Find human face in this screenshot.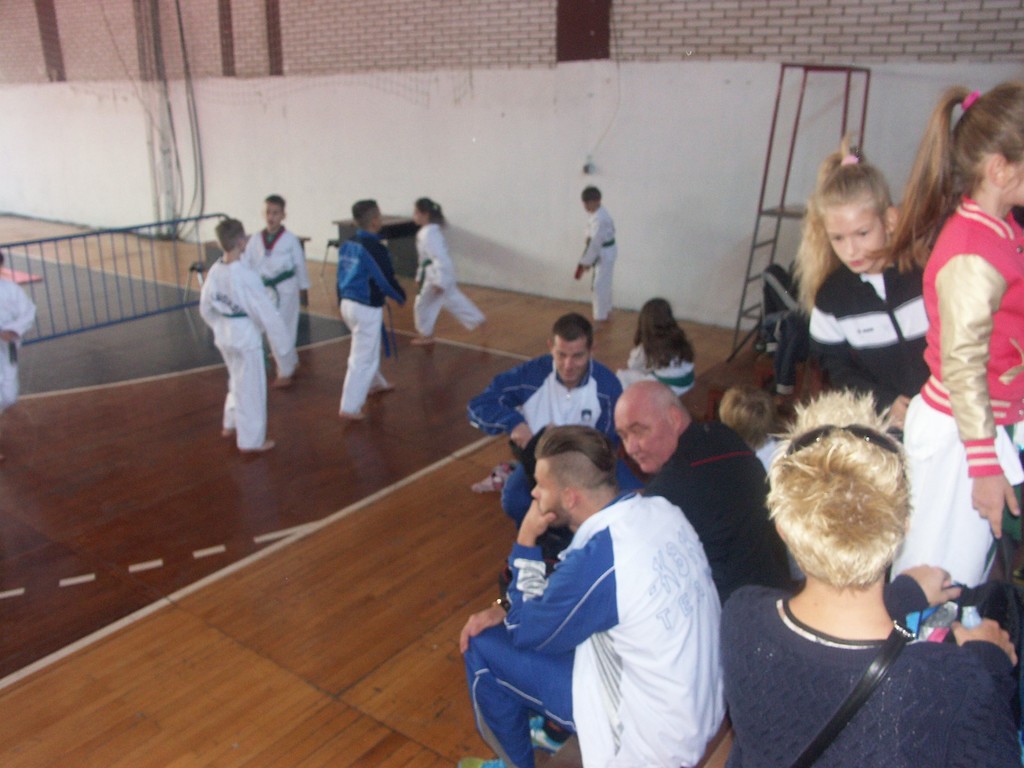
The bounding box for human face is x1=614 y1=393 x2=672 y2=476.
